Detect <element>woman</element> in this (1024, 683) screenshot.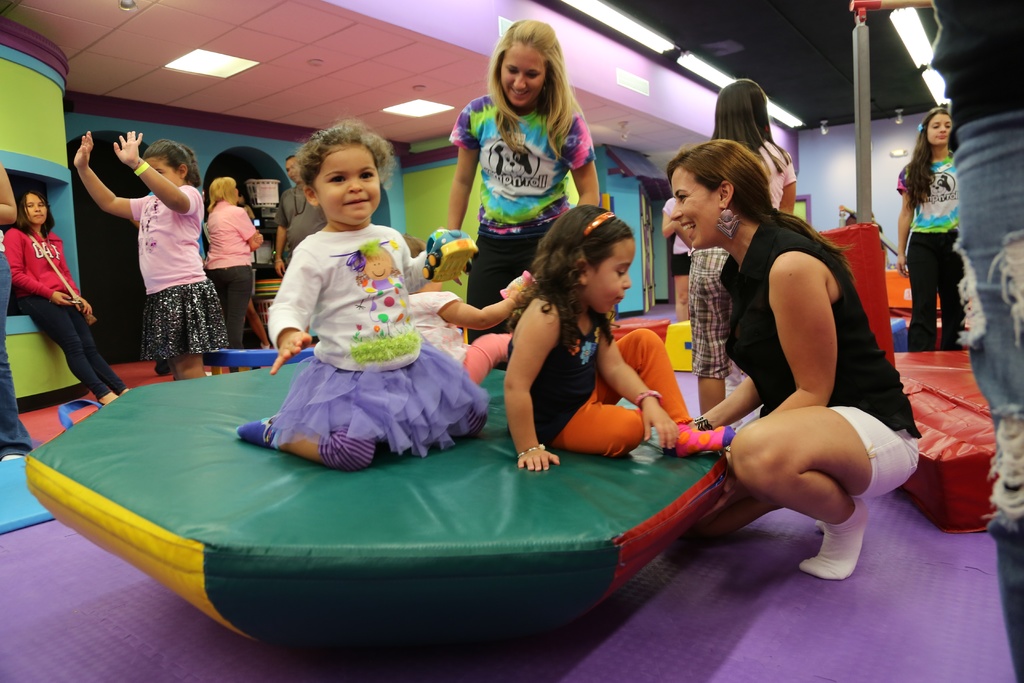
Detection: detection(202, 173, 264, 372).
